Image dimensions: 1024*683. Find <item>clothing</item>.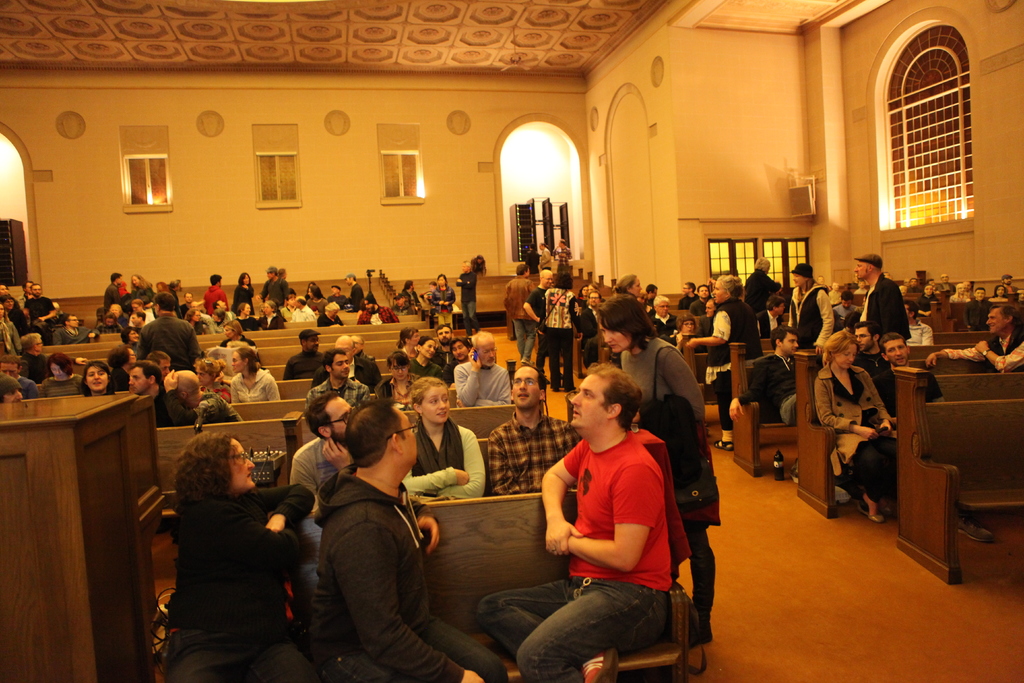
left=305, top=383, right=363, bottom=407.
